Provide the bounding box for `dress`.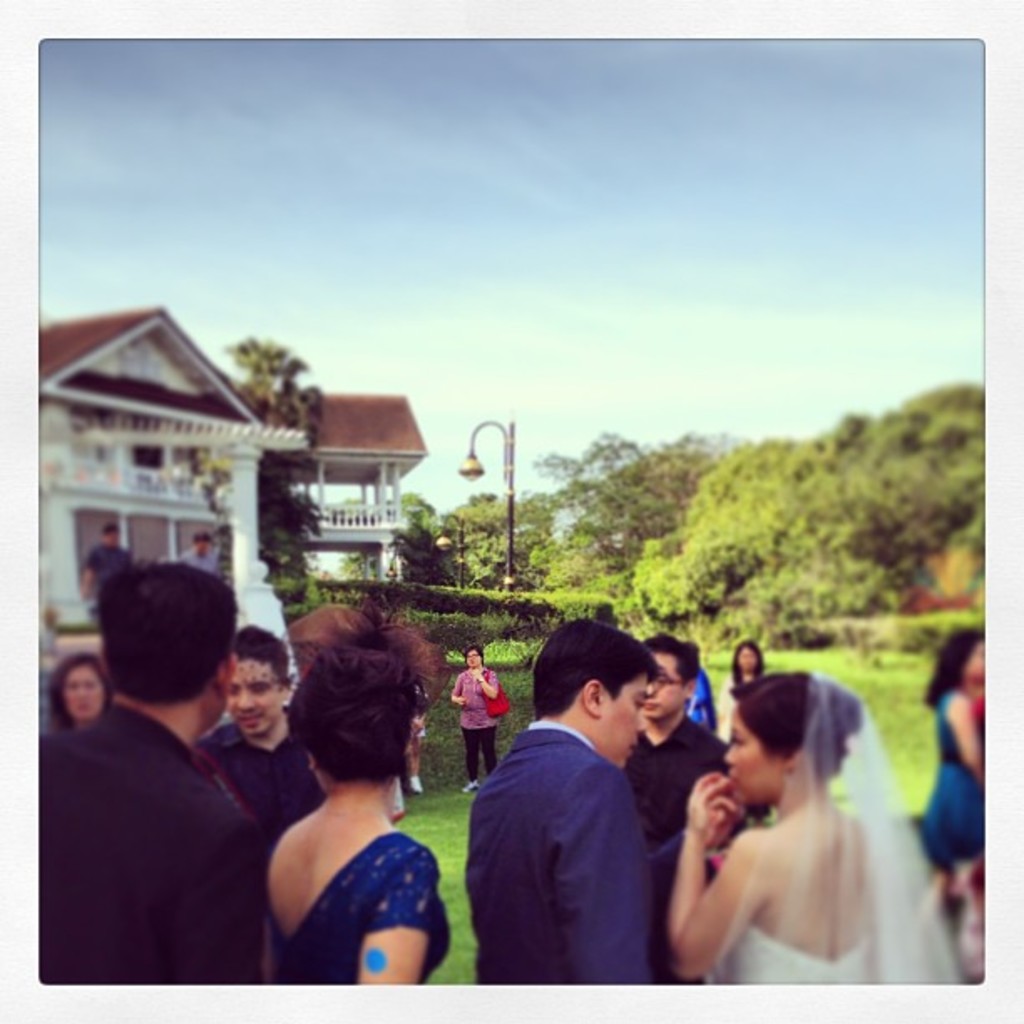
box=[718, 924, 880, 989].
